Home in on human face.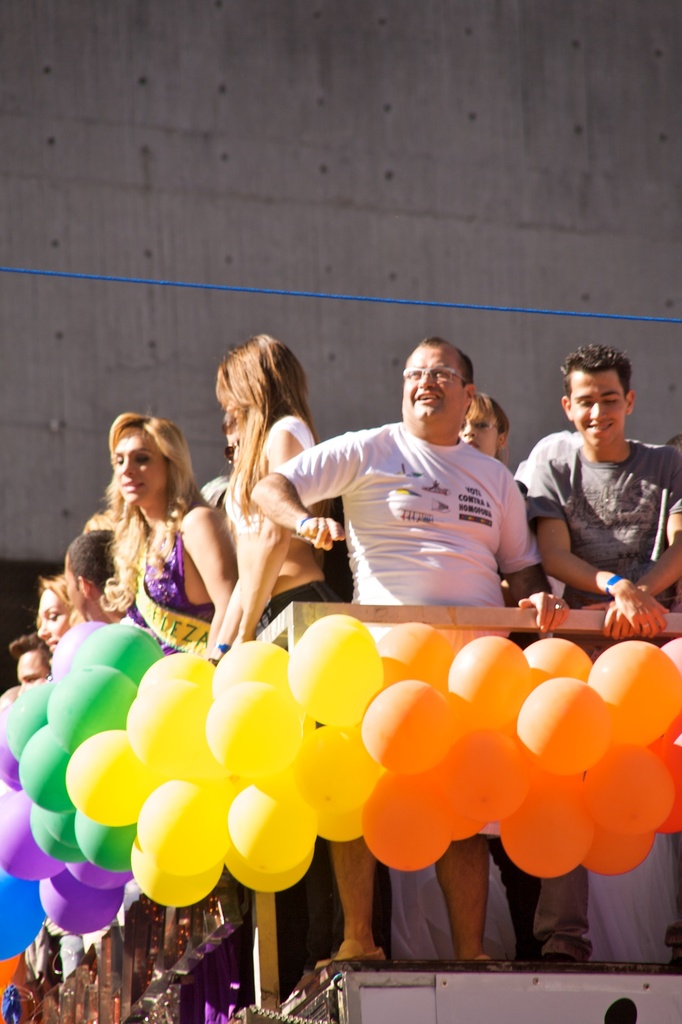
Homed in at select_region(568, 370, 624, 436).
